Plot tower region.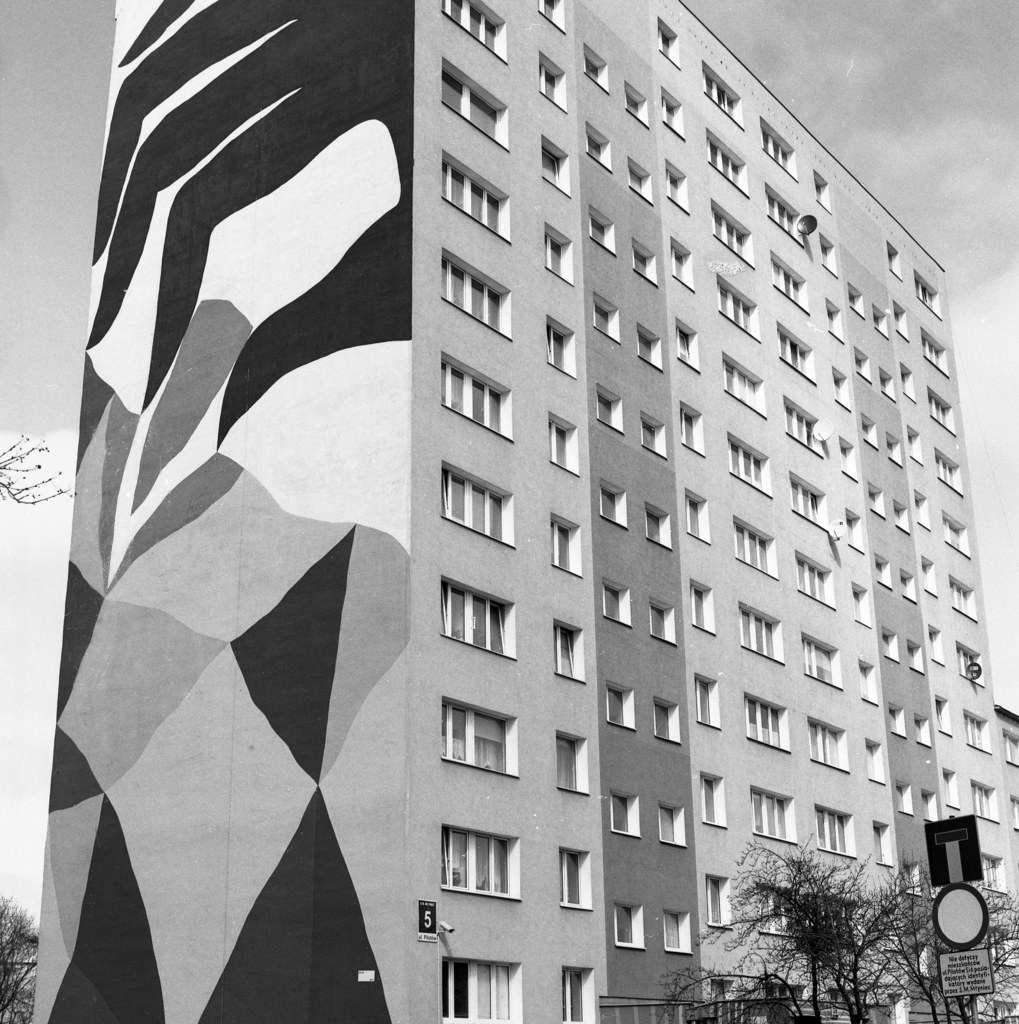
Plotted at detection(31, 0, 1018, 1023).
